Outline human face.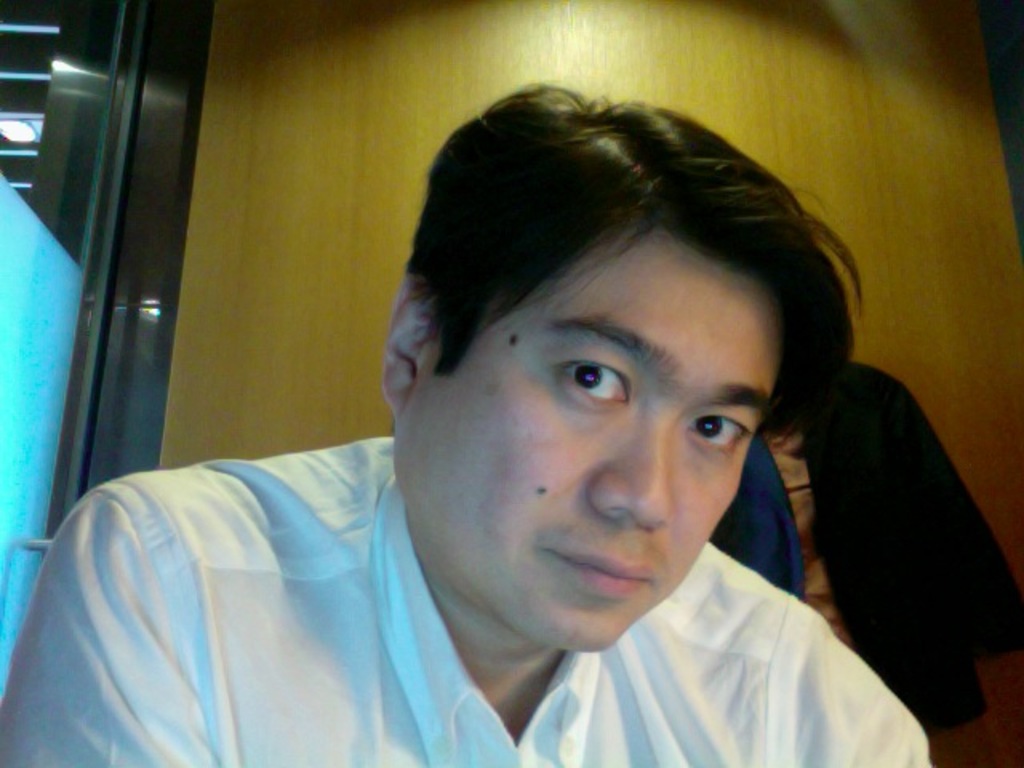
Outline: (x1=419, y1=222, x2=786, y2=658).
